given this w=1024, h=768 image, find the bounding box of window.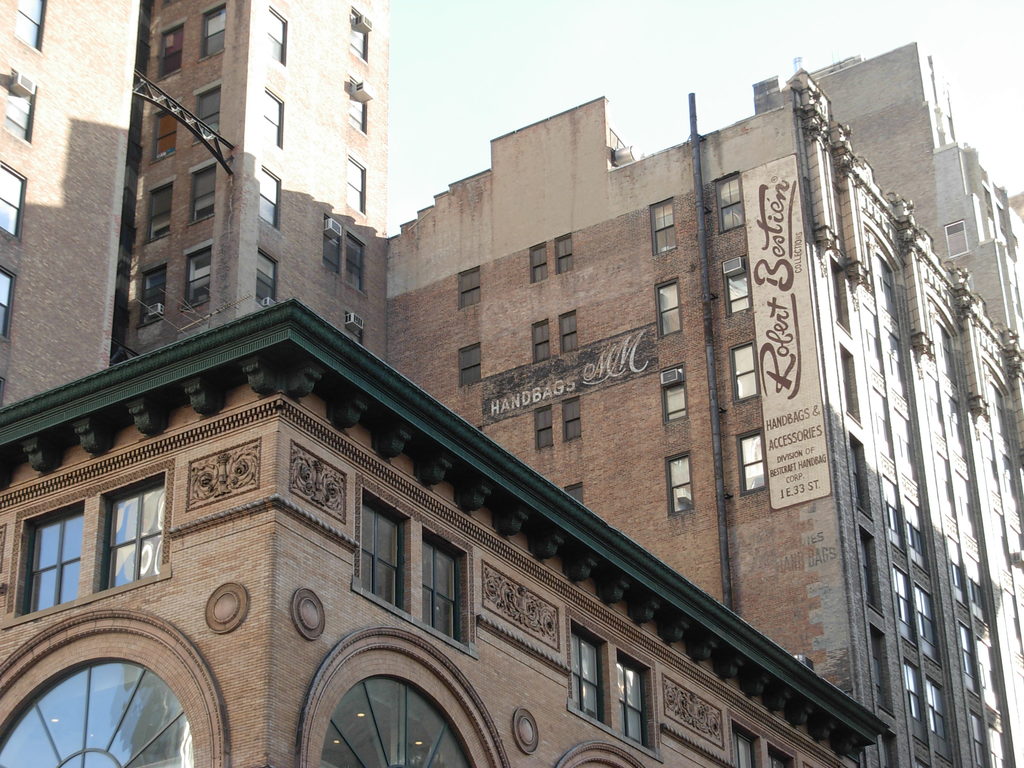
255,85,289,152.
